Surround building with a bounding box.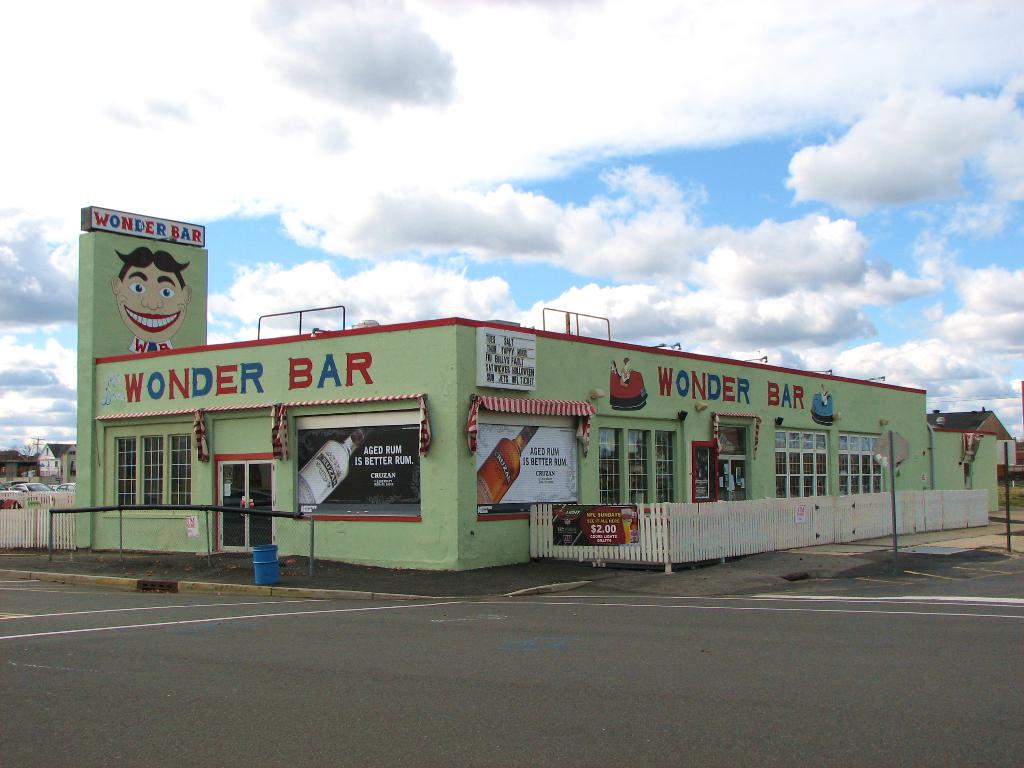
select_region(0, 450, 34, 484).
